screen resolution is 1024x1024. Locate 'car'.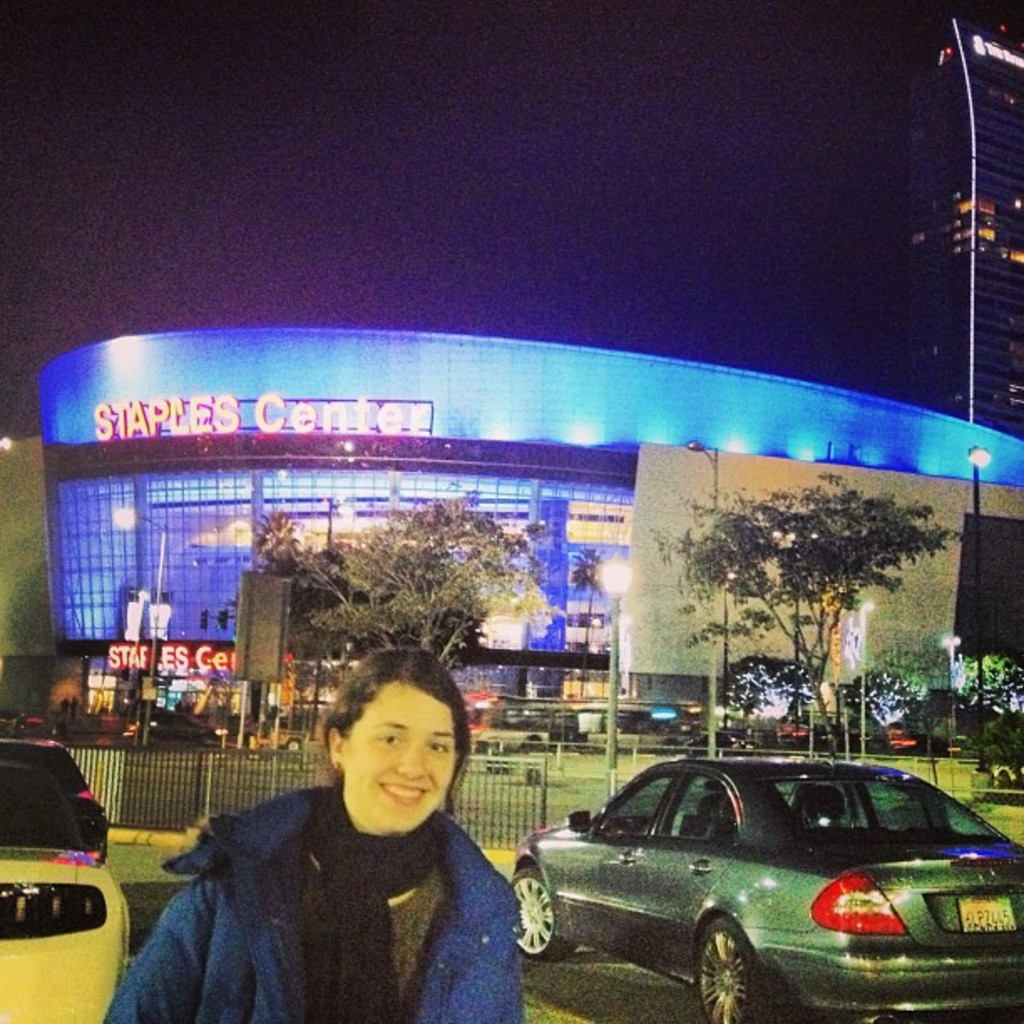
box=[507, 745, 1022, 1022].
